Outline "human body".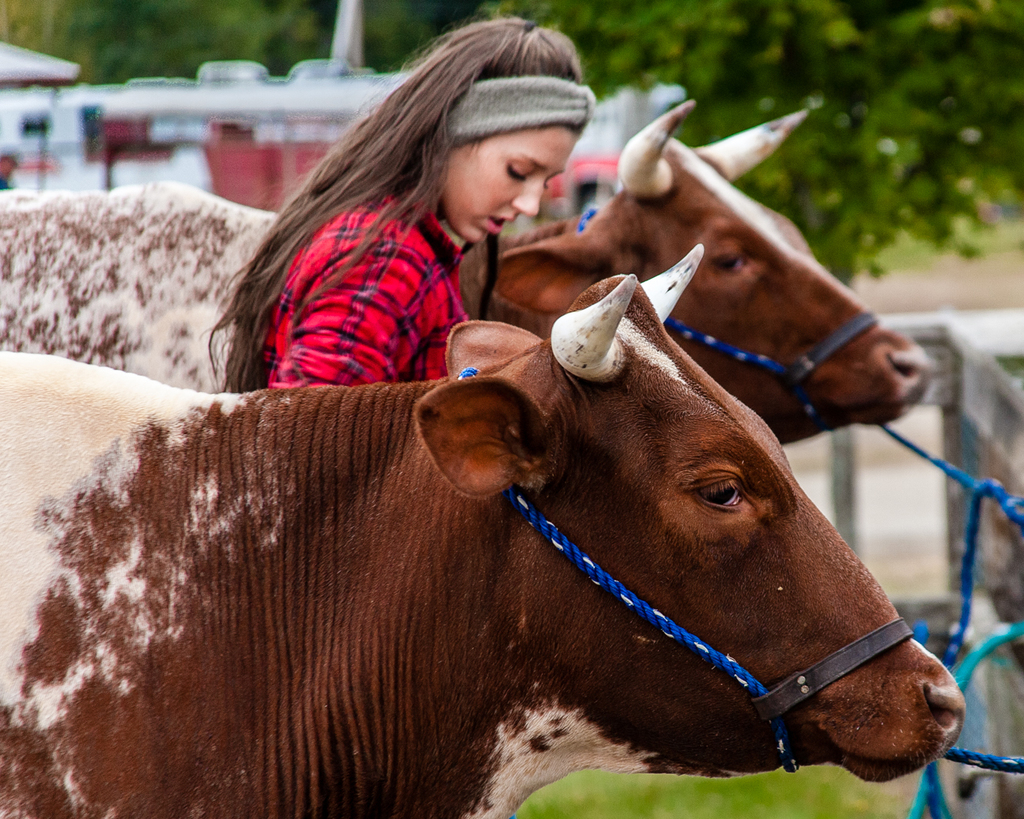
Outline: [225,8,584,478].
